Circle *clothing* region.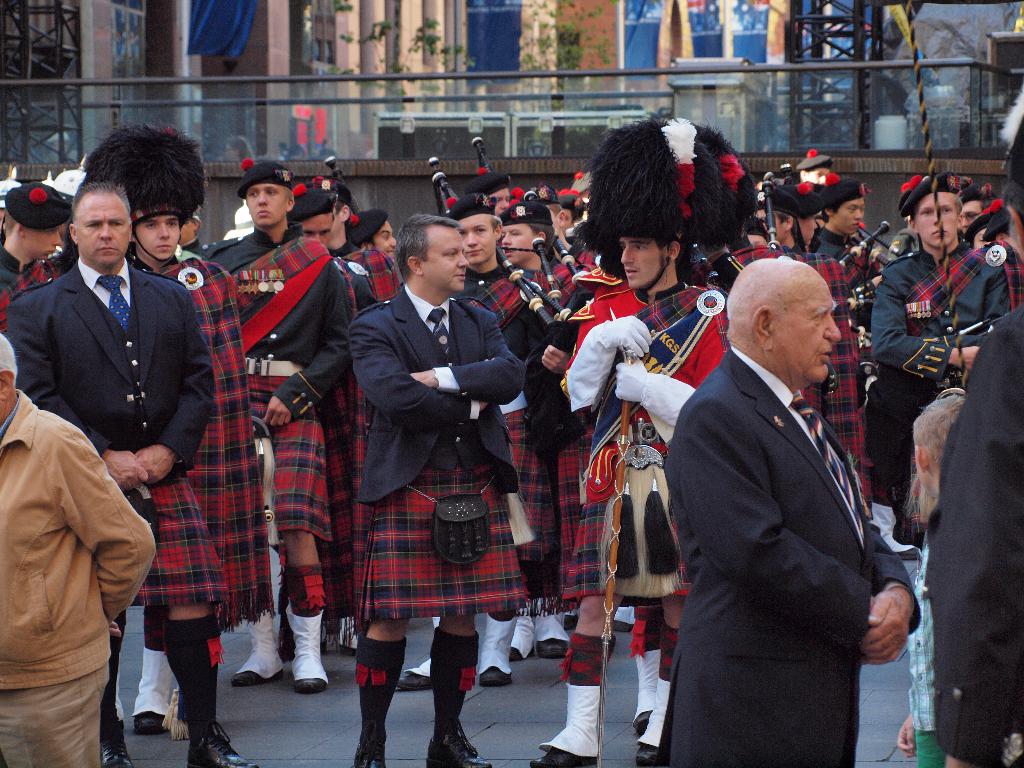
Region: (x1=316, y1=248, x2=372, y2=621).
